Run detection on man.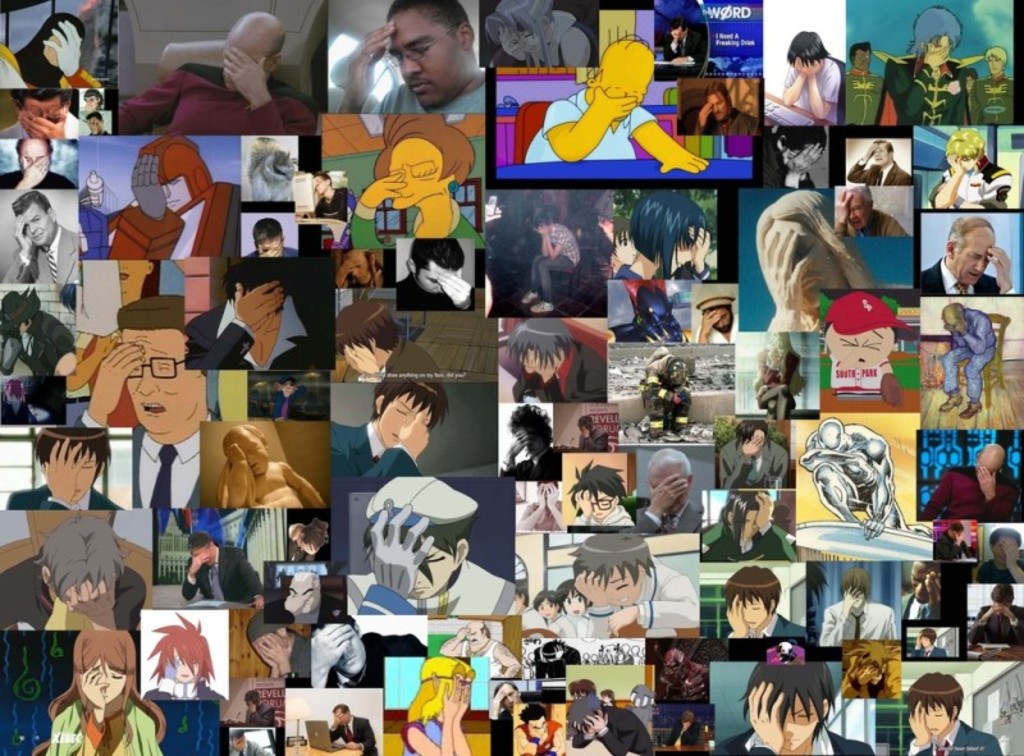
Result: l=599, t=688, r=621, b=707.
